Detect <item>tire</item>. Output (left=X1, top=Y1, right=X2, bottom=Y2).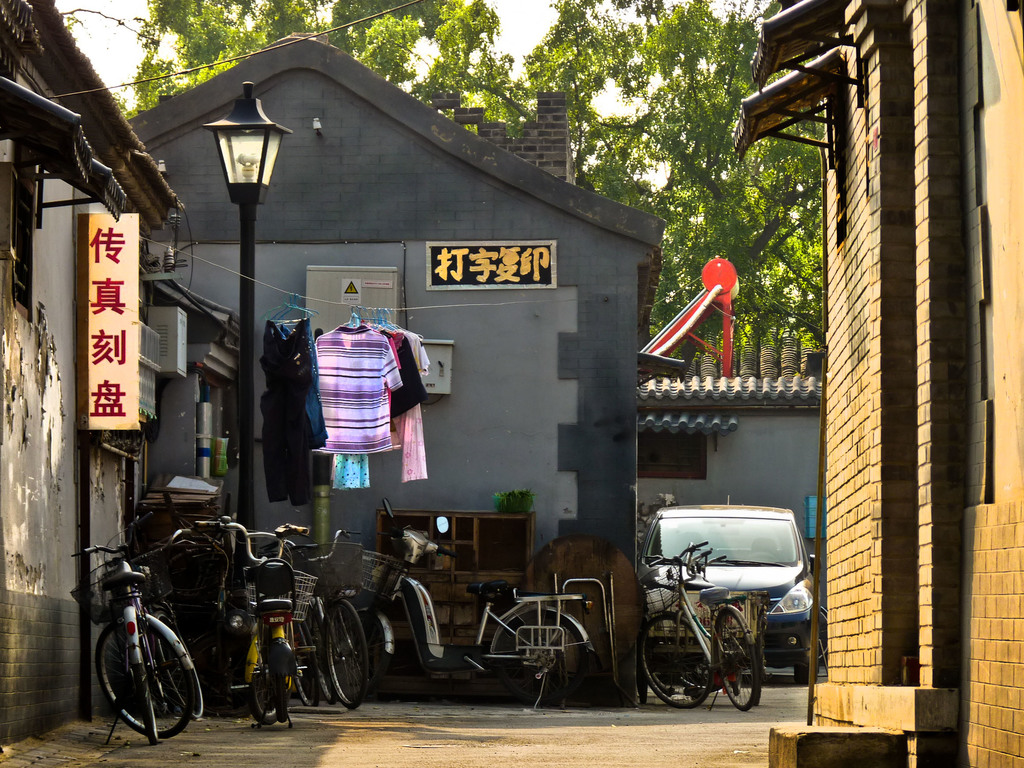
(left=248, top=650, right=278, bottom=724).
